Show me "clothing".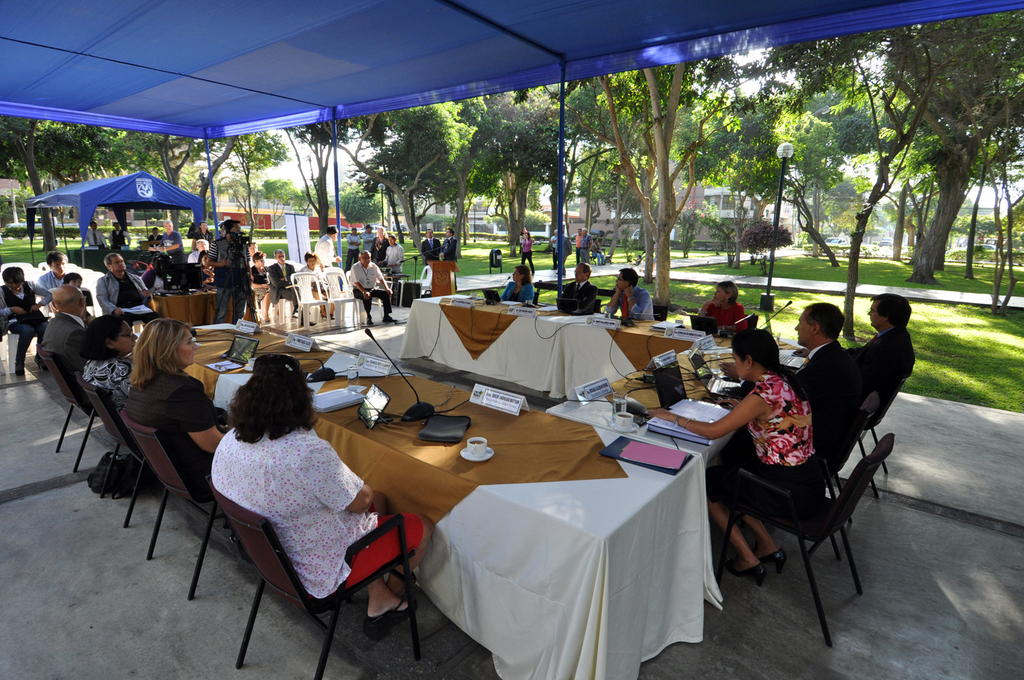
"clothing" is here: (x1=32, y1=261, x2=66, y2=292).
